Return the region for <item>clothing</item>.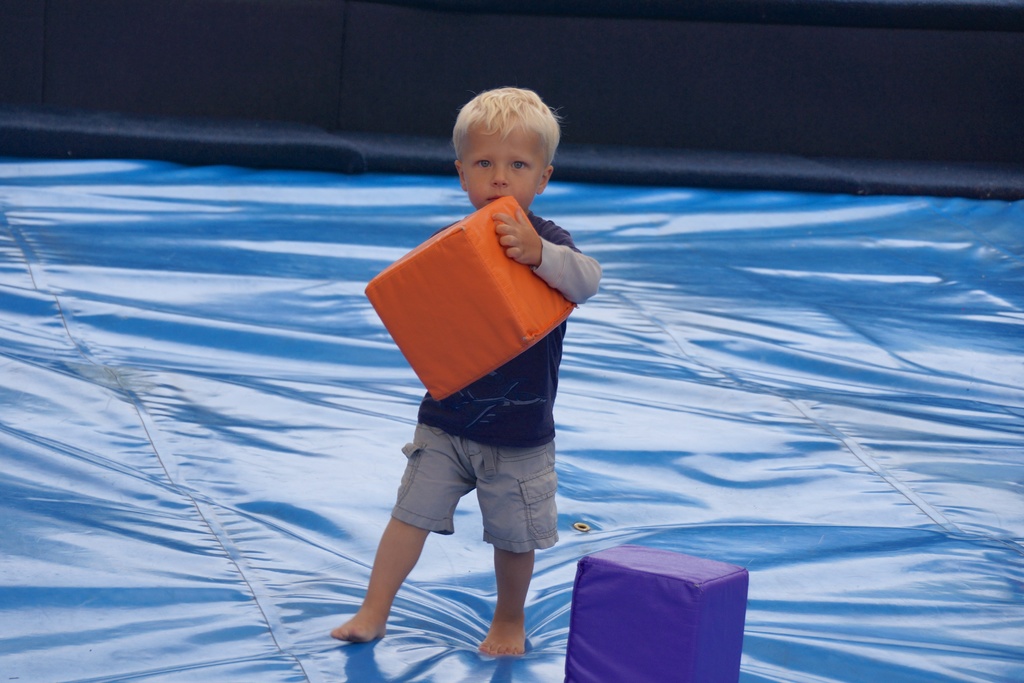
[356,197,570,556].
